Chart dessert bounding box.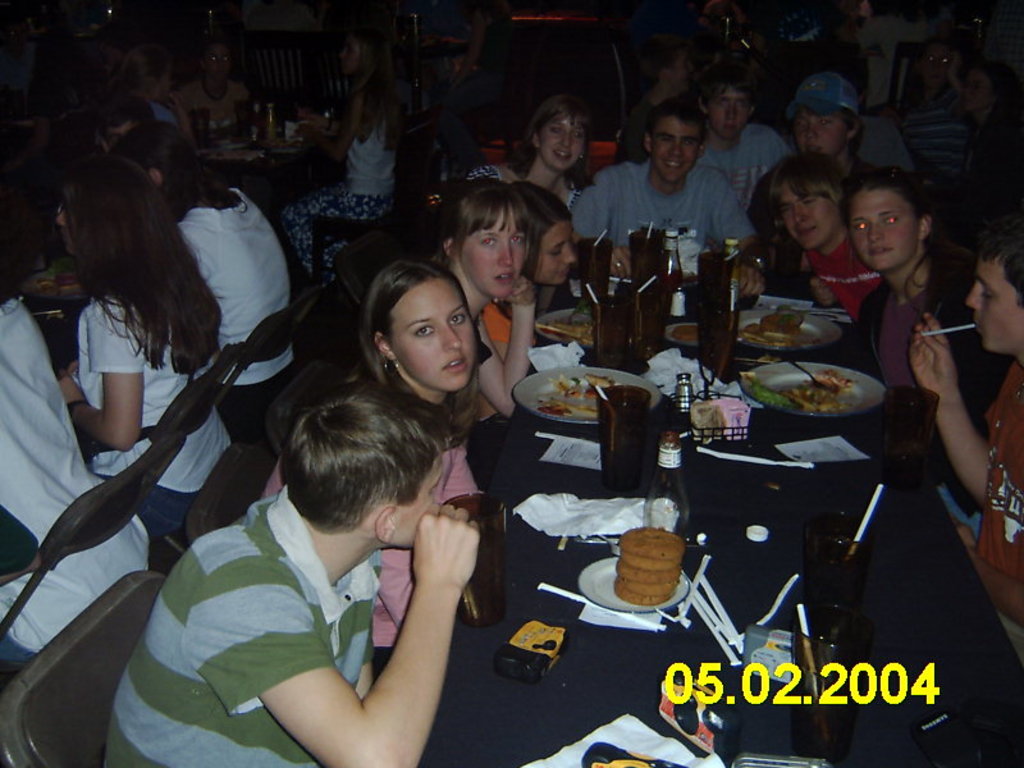
Charted: (799,370,837,407).
